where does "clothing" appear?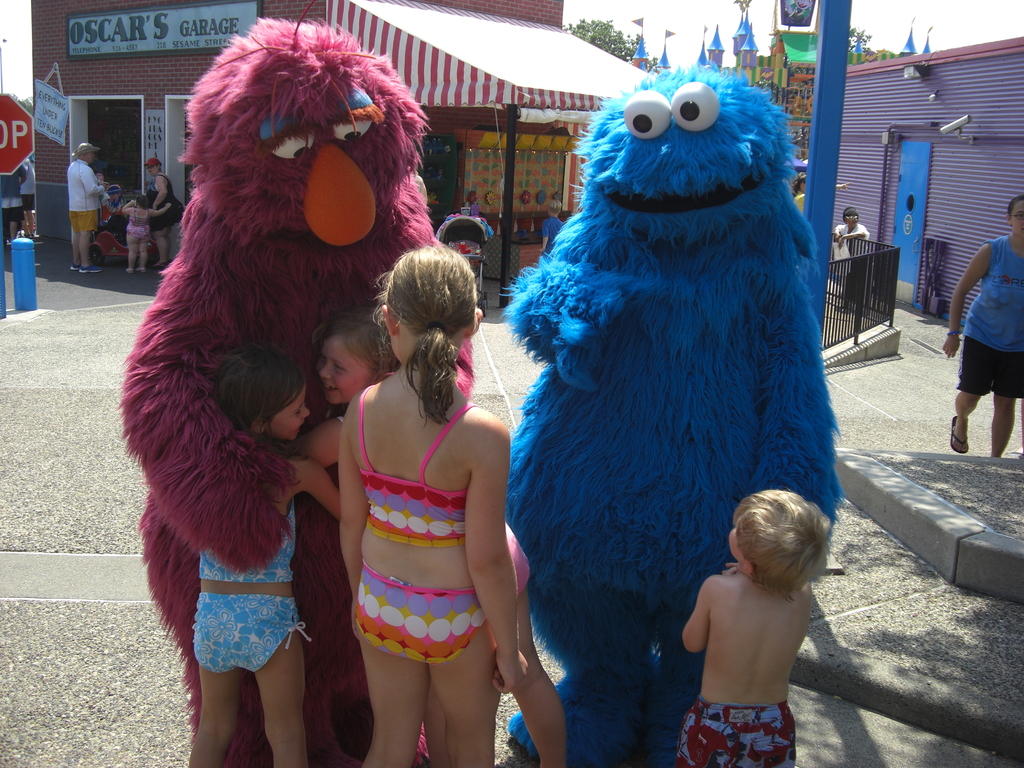
Appears at [left=68, top=151, right=106, bottom=235].
